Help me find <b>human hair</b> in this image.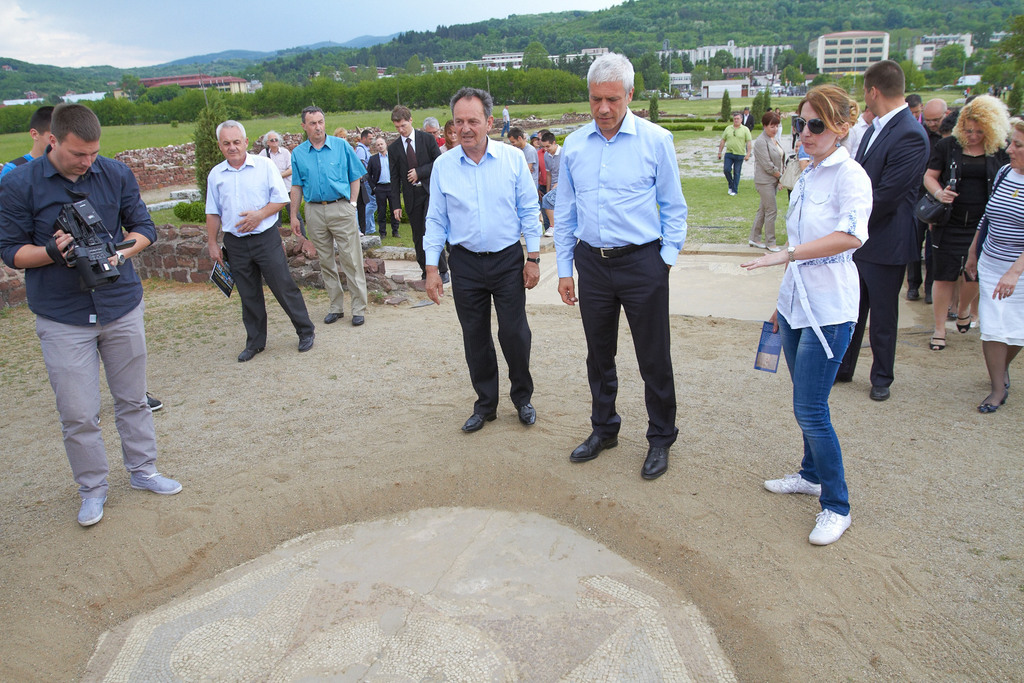
Found it: <box>391,104,410,120</box>.
